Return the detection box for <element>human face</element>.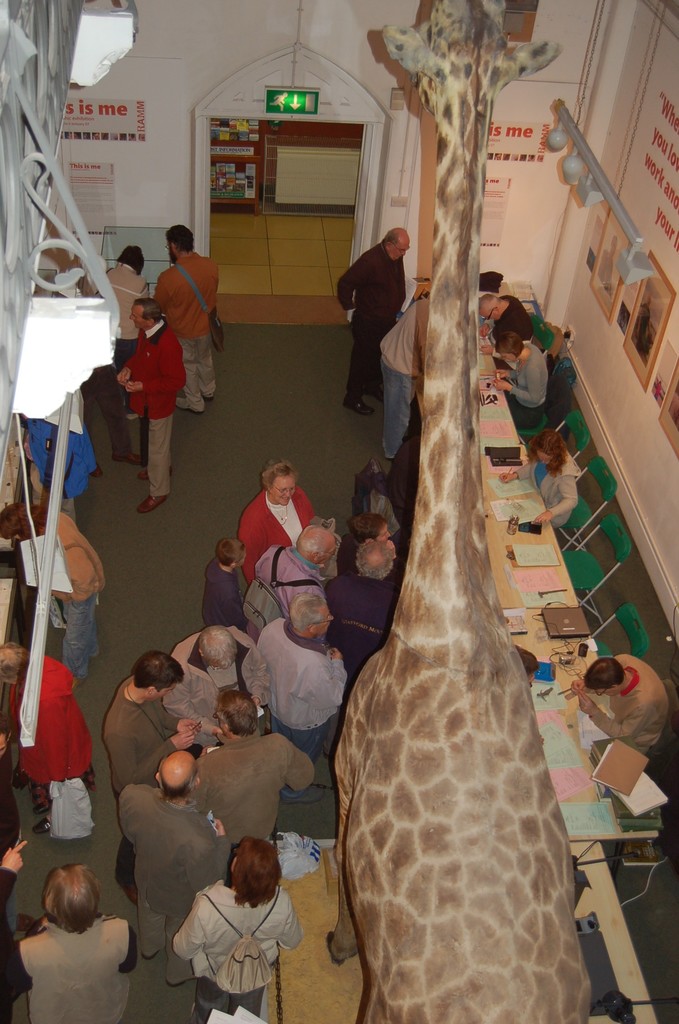
153,679,181,705.
